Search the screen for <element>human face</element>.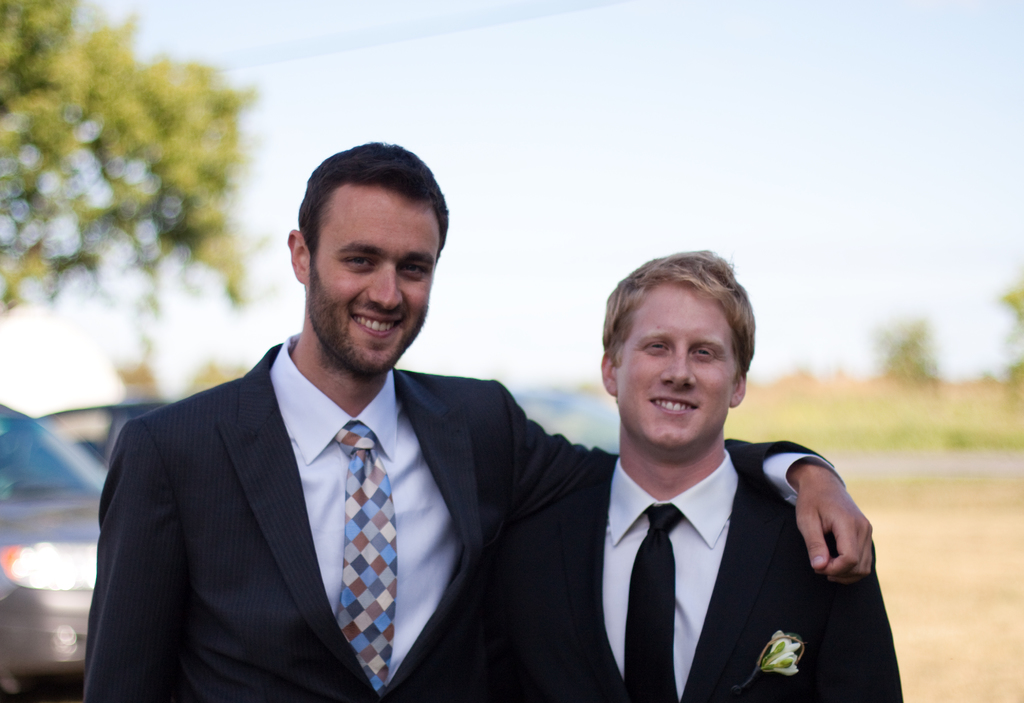
Found at rect(615, 277, 737, 449).
